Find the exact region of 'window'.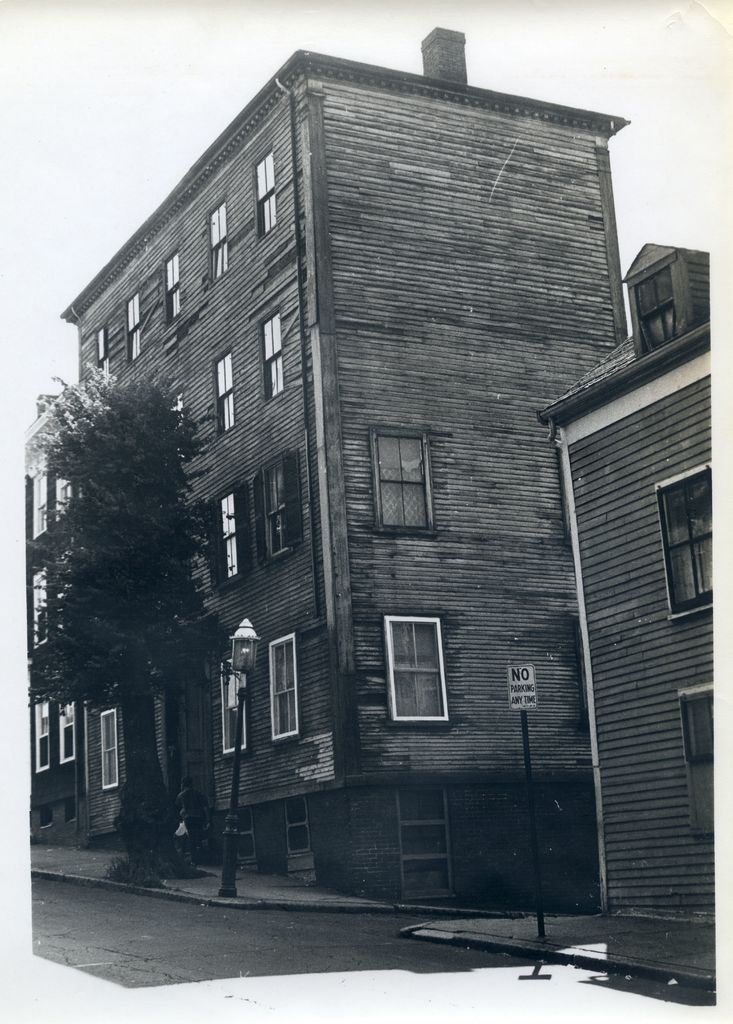
Exact region: [left=374, top=431, right=422, bottom=519].
